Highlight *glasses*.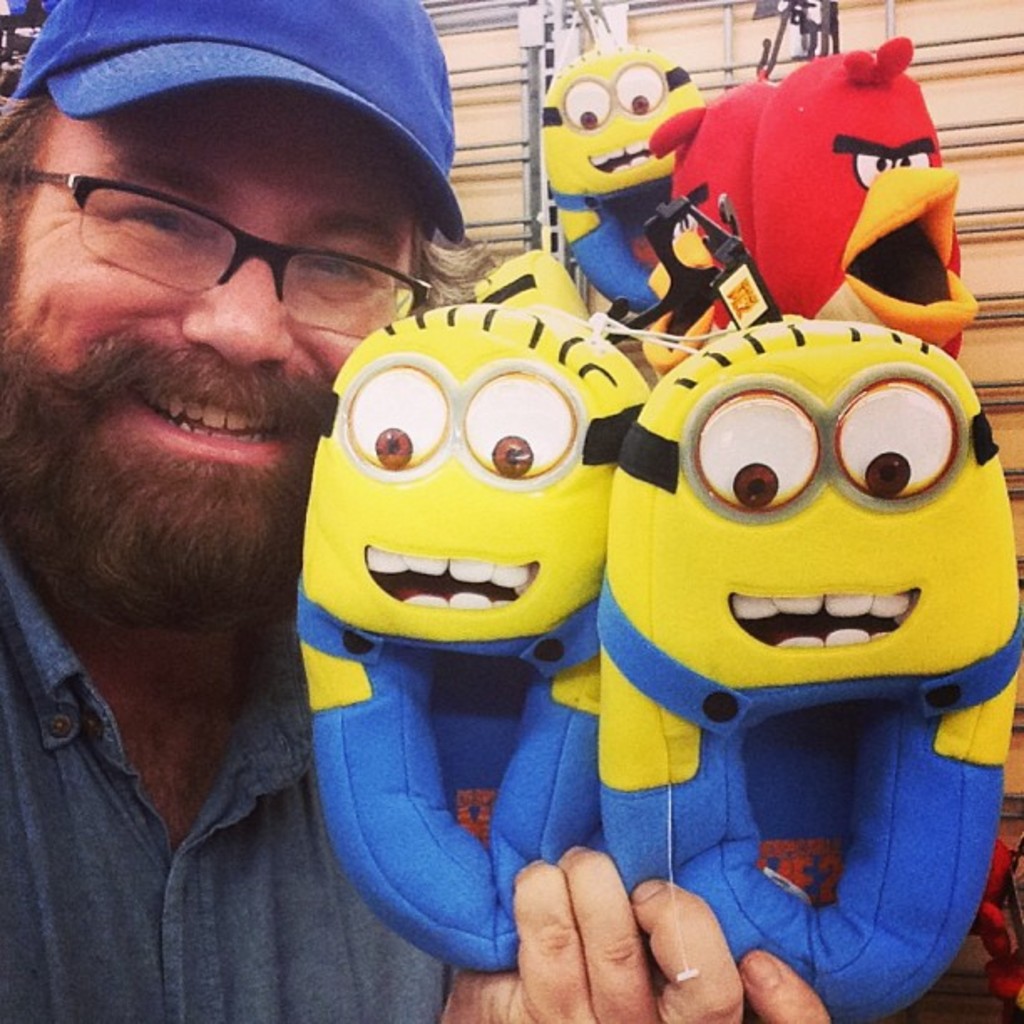
Highlighted region: rect(28, 169, 452, 315).
